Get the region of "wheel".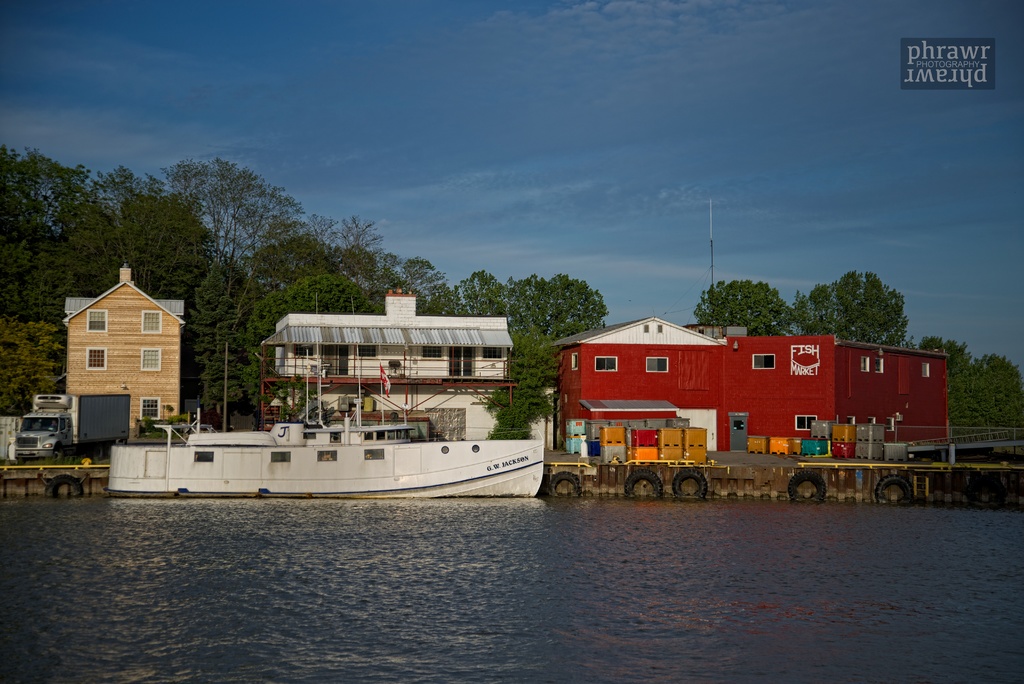
{"left": 550, "top": 470, "right": 579, "bottom": 495}.
